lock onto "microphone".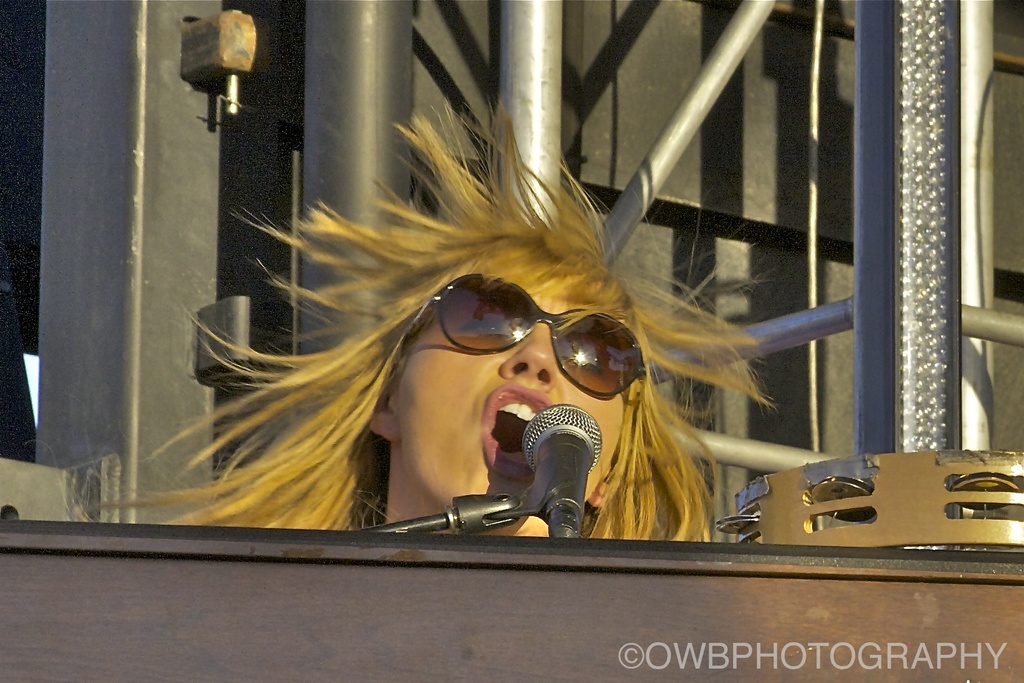
Locked: Rect(511, 415, 605, 521).
